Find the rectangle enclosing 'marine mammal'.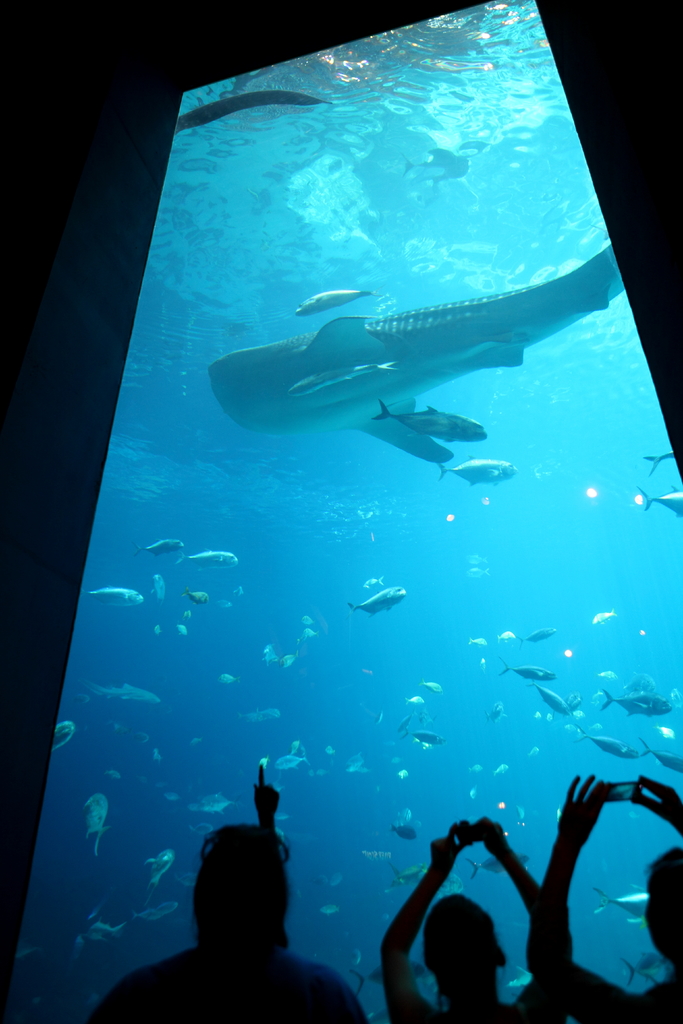
(left=428, top=449, right=525, bottom=492).
